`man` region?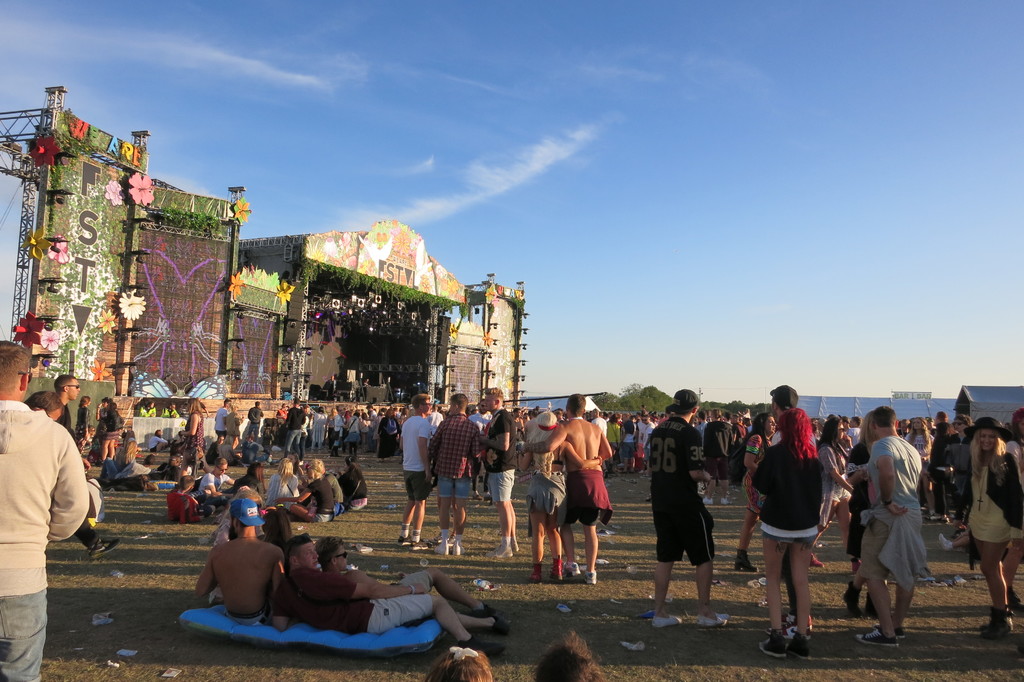
x1=427 y1=393 x2=483 y2=556
